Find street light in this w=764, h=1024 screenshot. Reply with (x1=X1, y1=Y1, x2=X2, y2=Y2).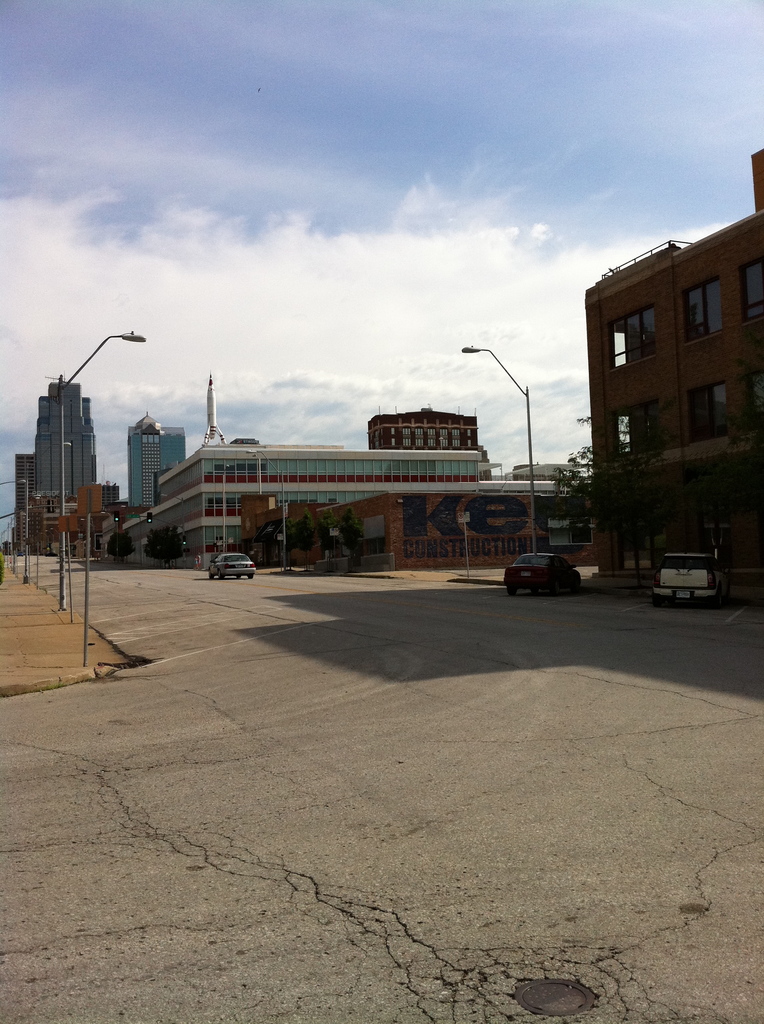
(x1=0, y1=510, x2=26, y2=521).
